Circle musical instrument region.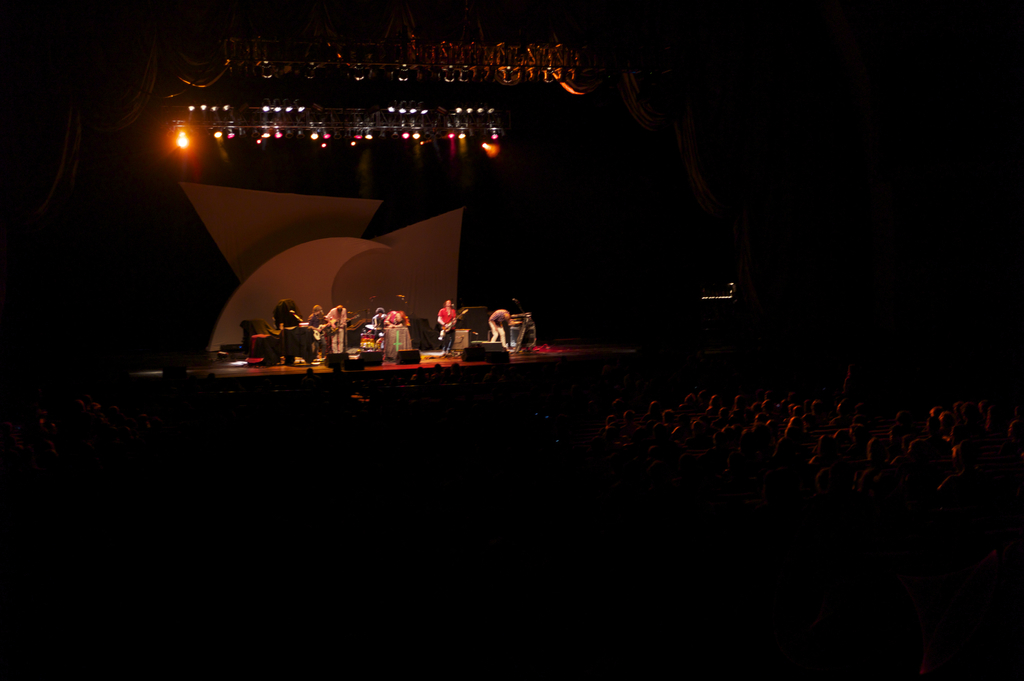
Region: rect(337, 314, 360, 339).
